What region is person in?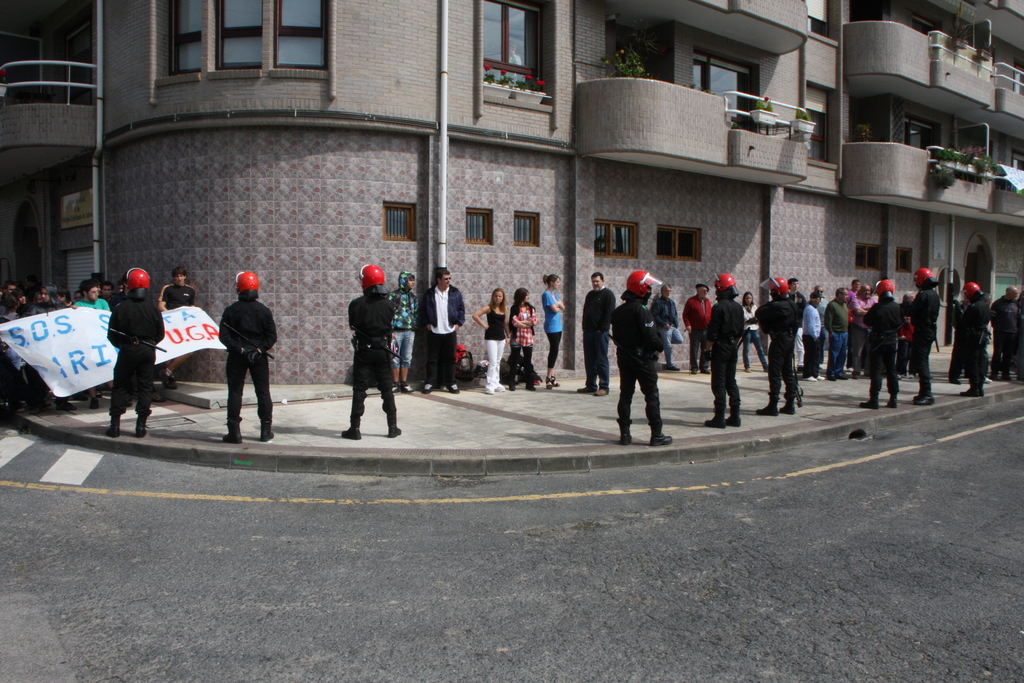
box(578, 272, 616, 393).
